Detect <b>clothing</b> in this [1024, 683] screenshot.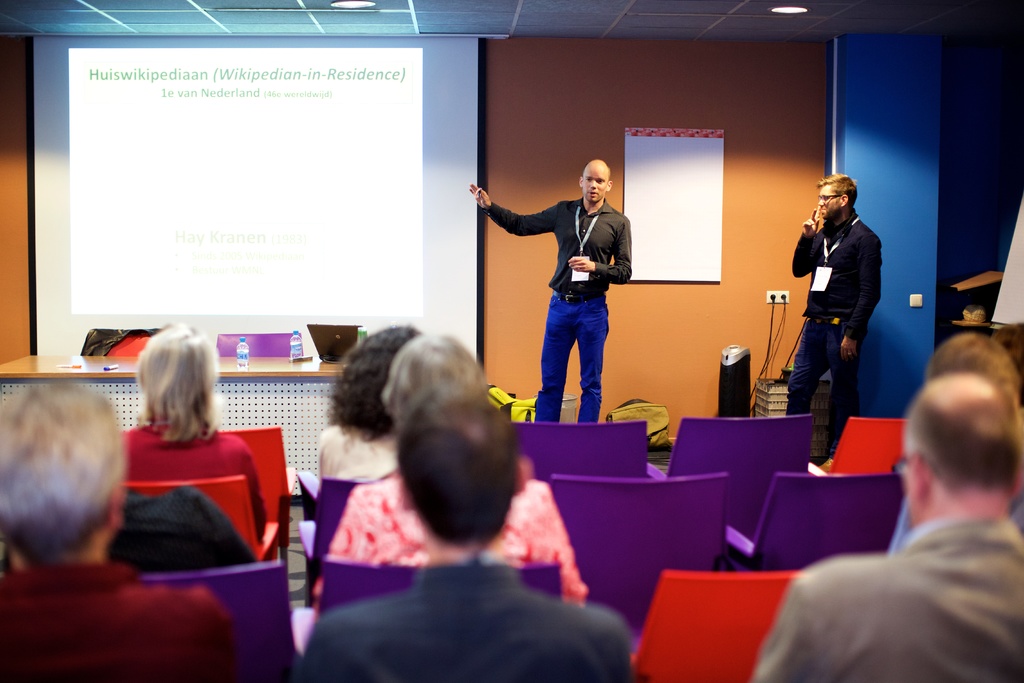
Detection: left=739, top=518, right=1023, bottom=682.
